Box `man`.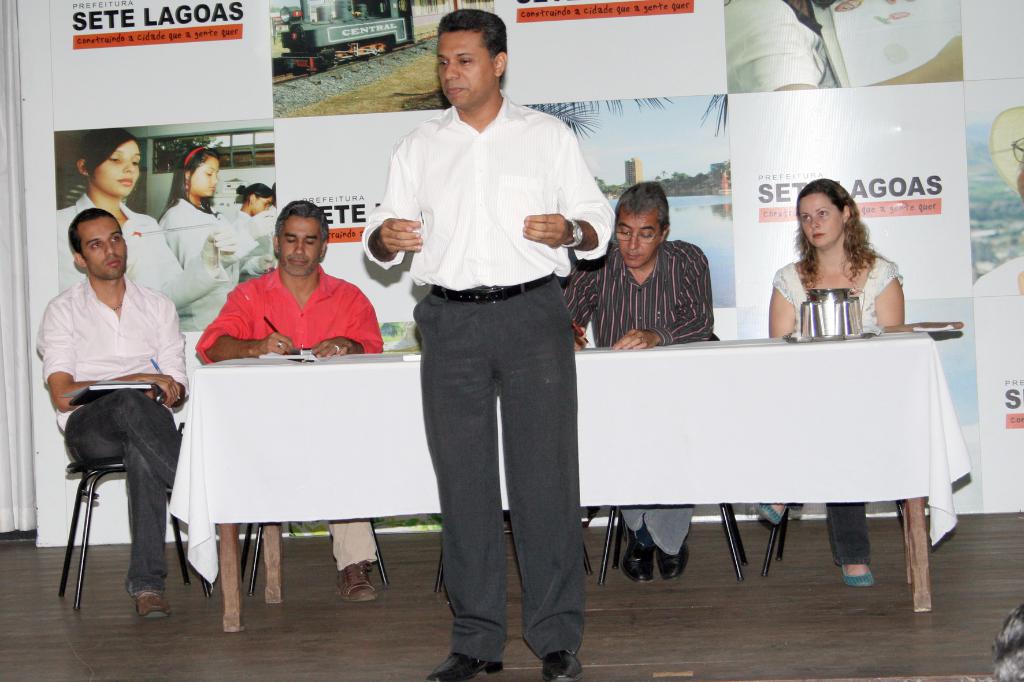
region(360, 6, 613, 681).
